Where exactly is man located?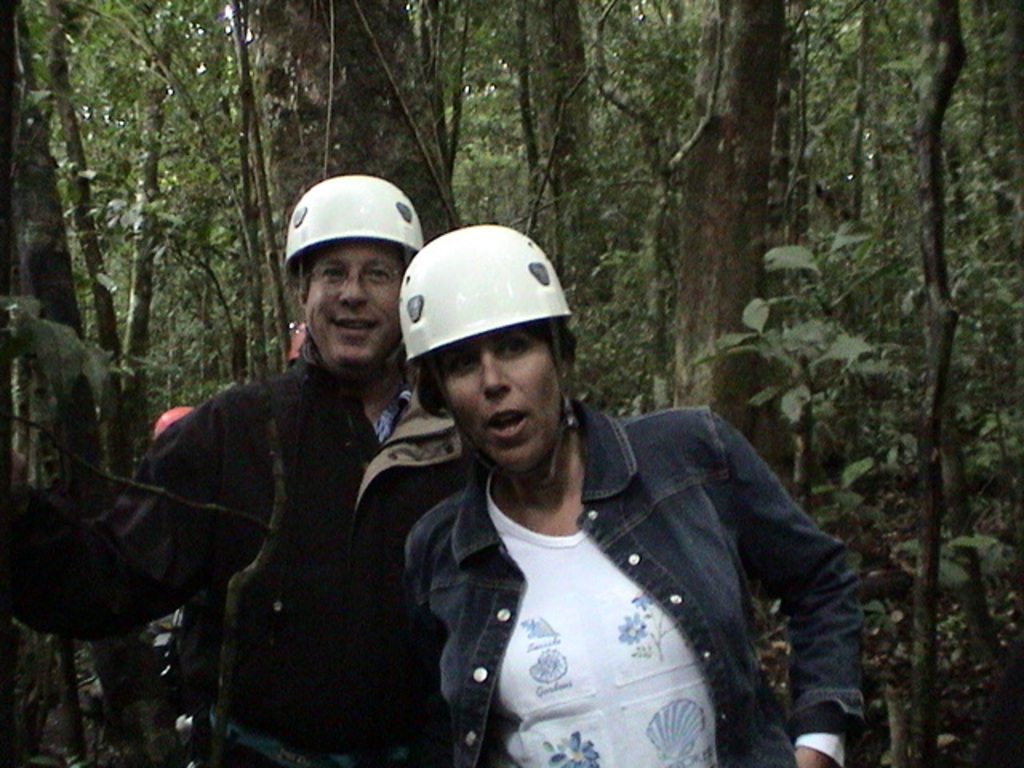
Its bounding box is Rect(0, 176, 474, 766).
